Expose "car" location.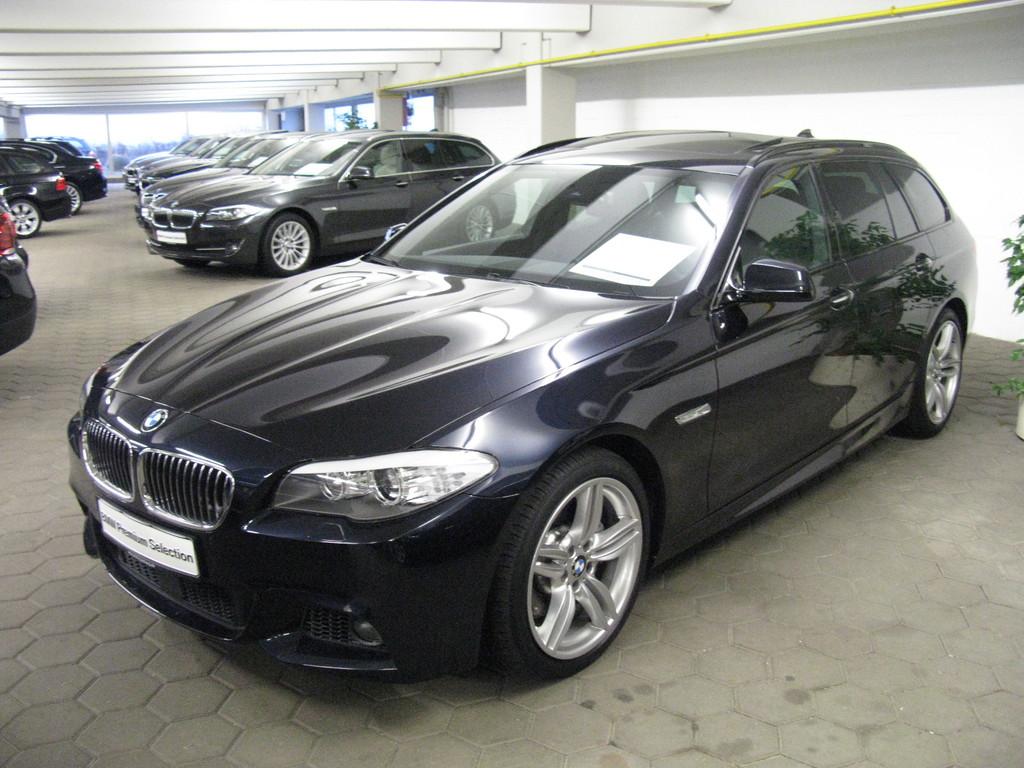
Exposed at locate(54, 131, 97, 157).
